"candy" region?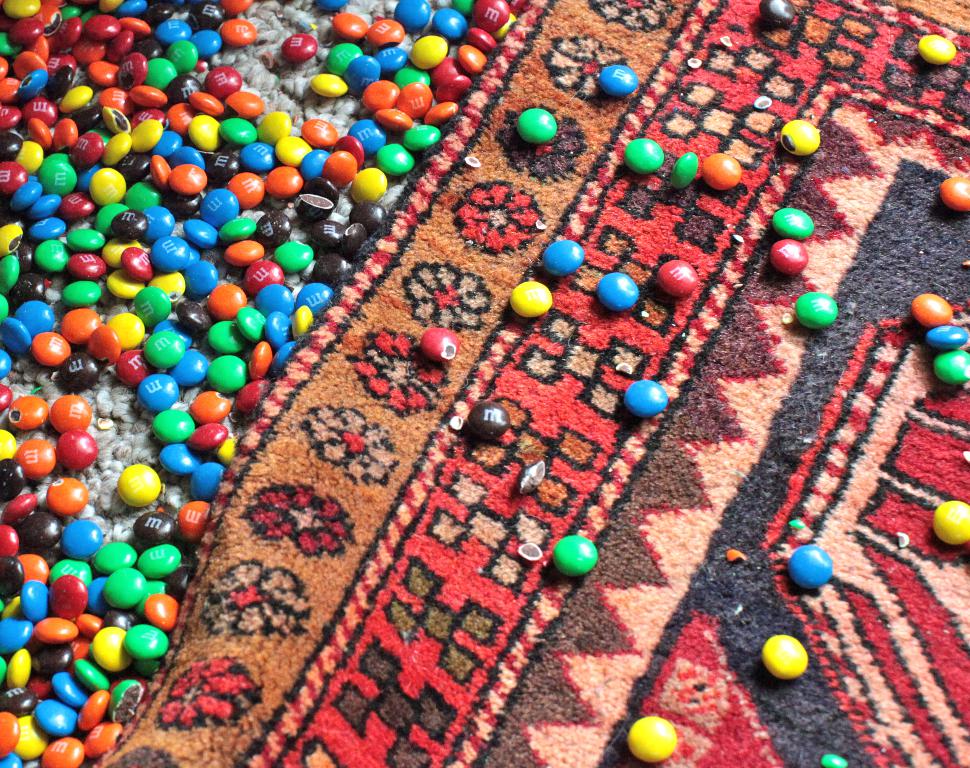
[x1=939, y1=170, x2=969, y2=210]
